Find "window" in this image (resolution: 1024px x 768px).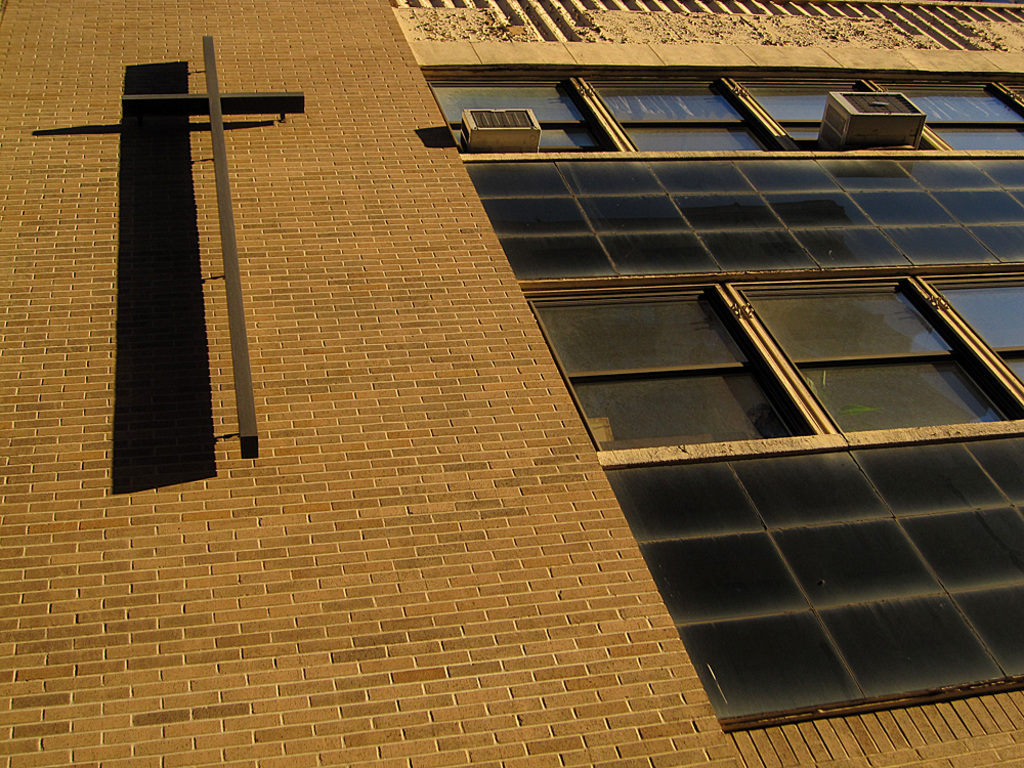
(595,433,1021,730).
